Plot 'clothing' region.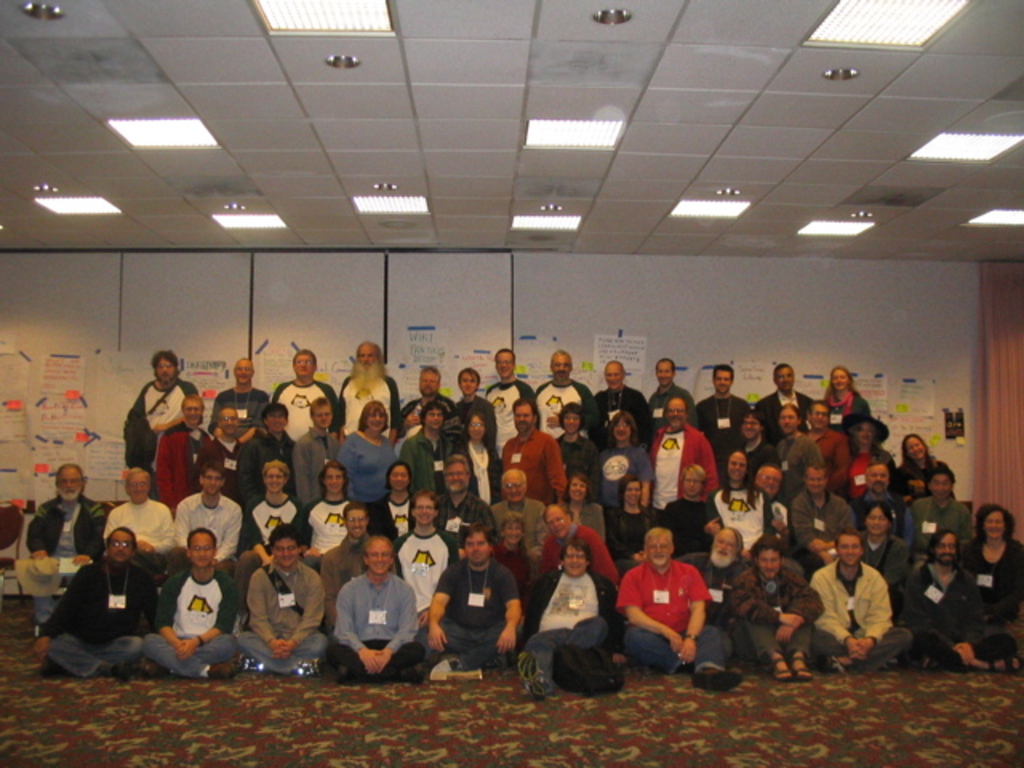
Plotted at (x1=622, y1=555, x2=707, y2=667).
